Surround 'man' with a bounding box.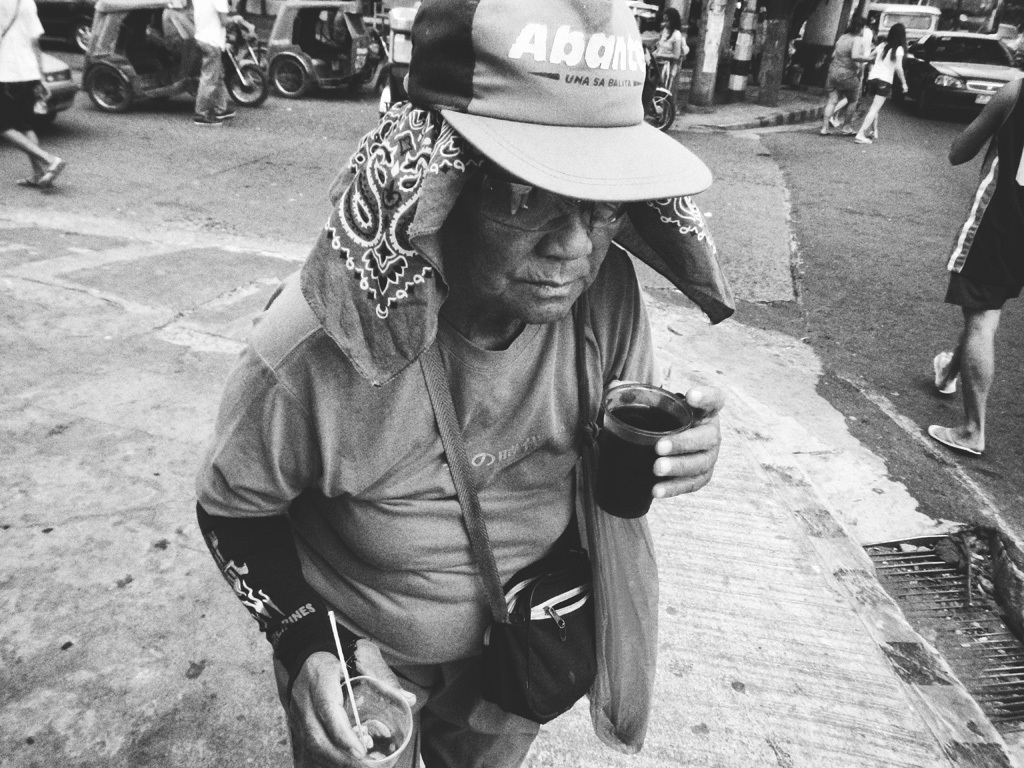
[left=927, top=36, right=1023, bottom=454].
